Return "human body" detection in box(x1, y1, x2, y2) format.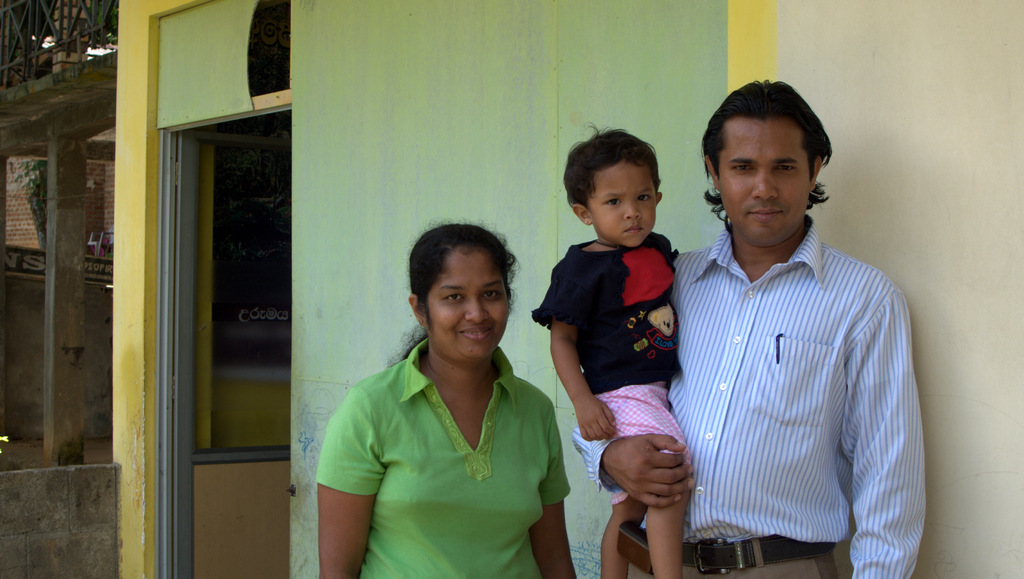
box(568, 226, 934, 578).
